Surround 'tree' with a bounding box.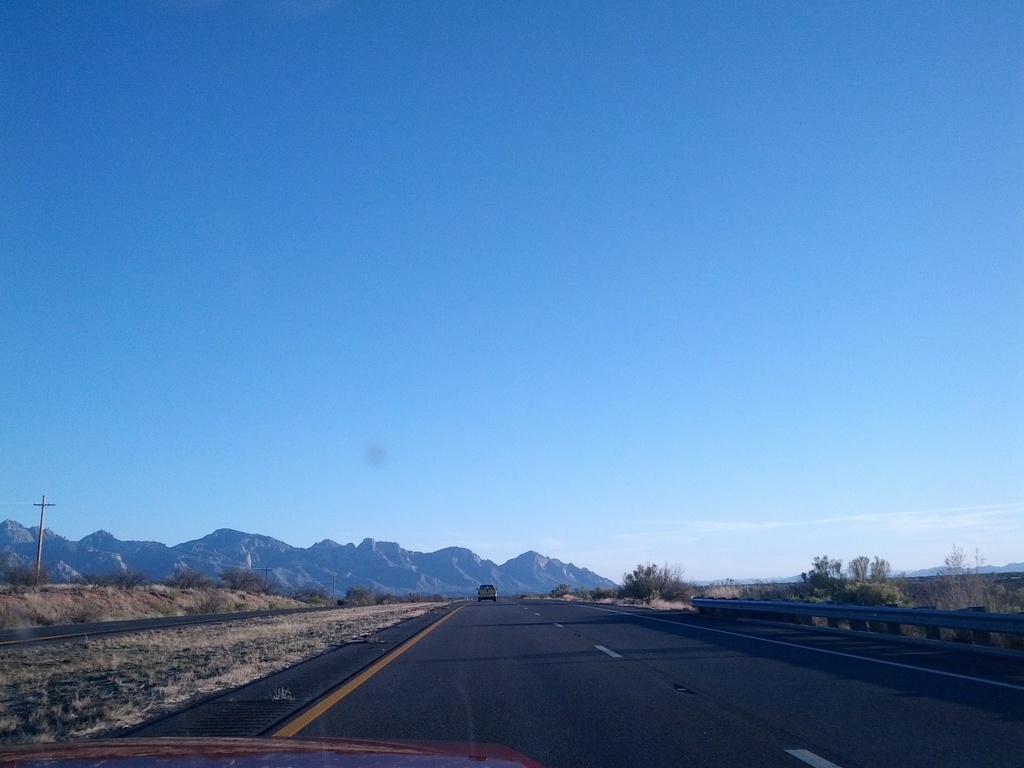
region(267, 579, 282, 596).
